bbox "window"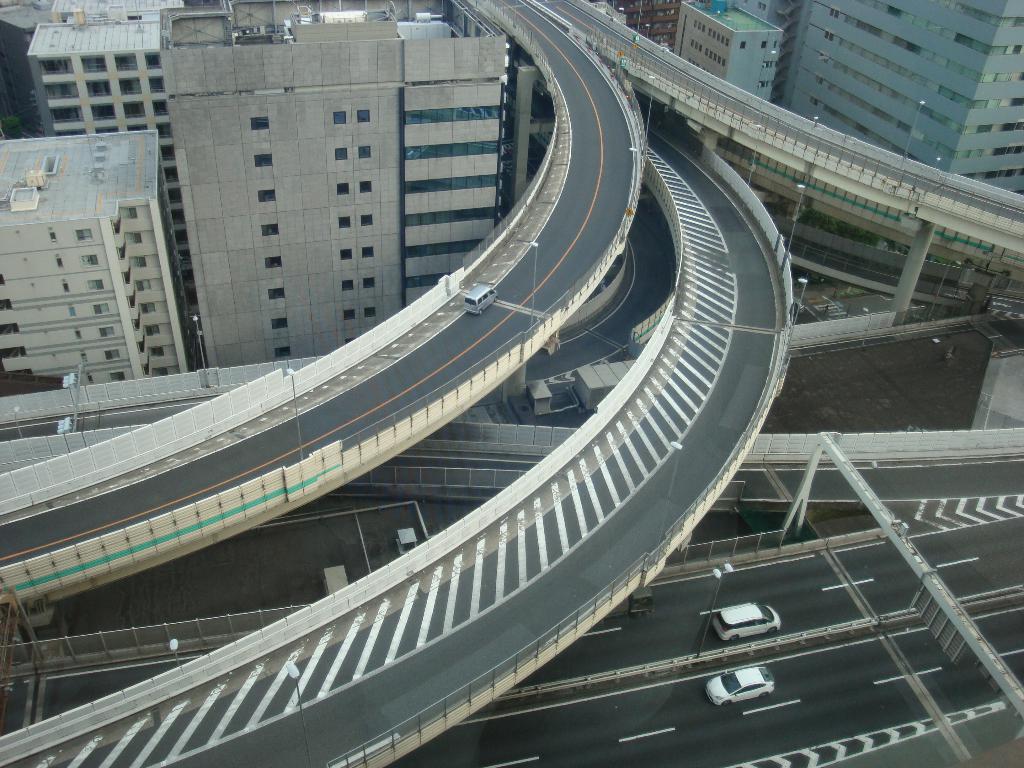
x1=339, y1=306, x2=358, y2=328
